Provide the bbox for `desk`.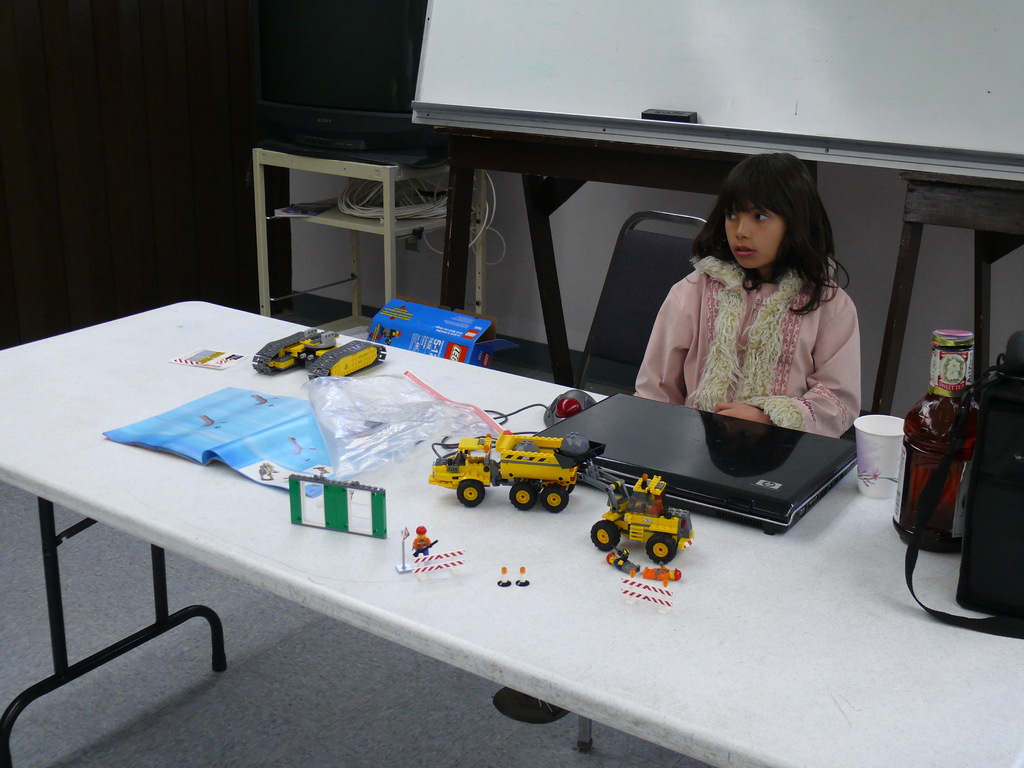
{"left": 95, "top": 289, "right": 933, "bottom": 767}.
